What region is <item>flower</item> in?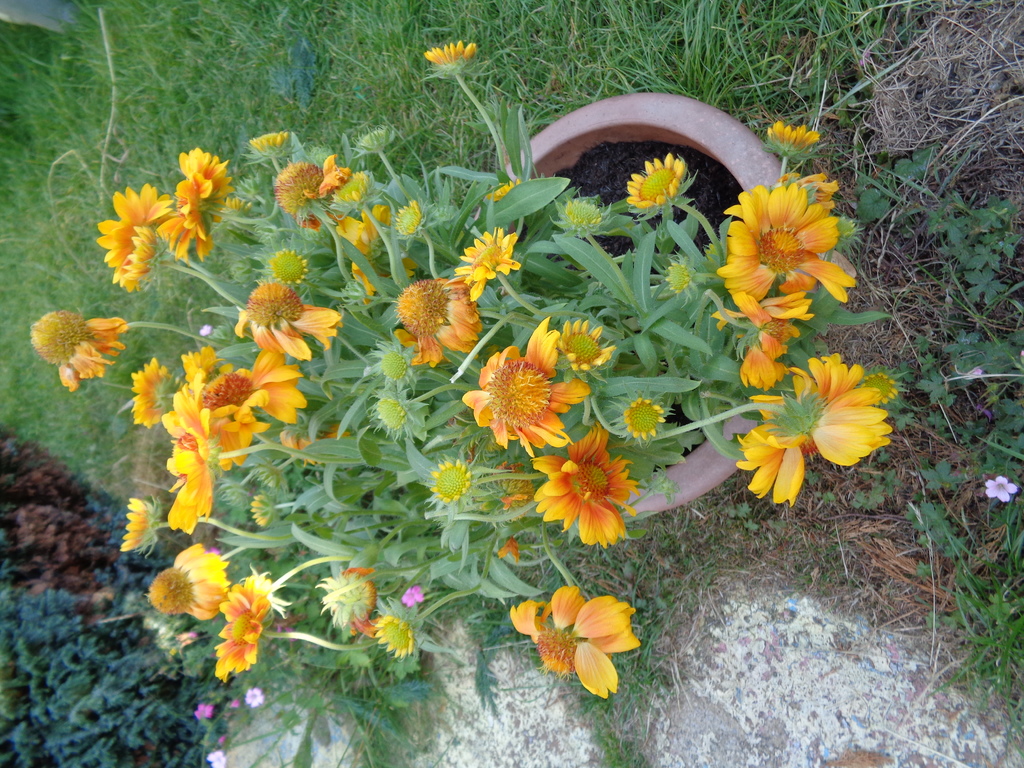
{"left": 31, "top": 304, "right": 126, "bottom": 394}.
